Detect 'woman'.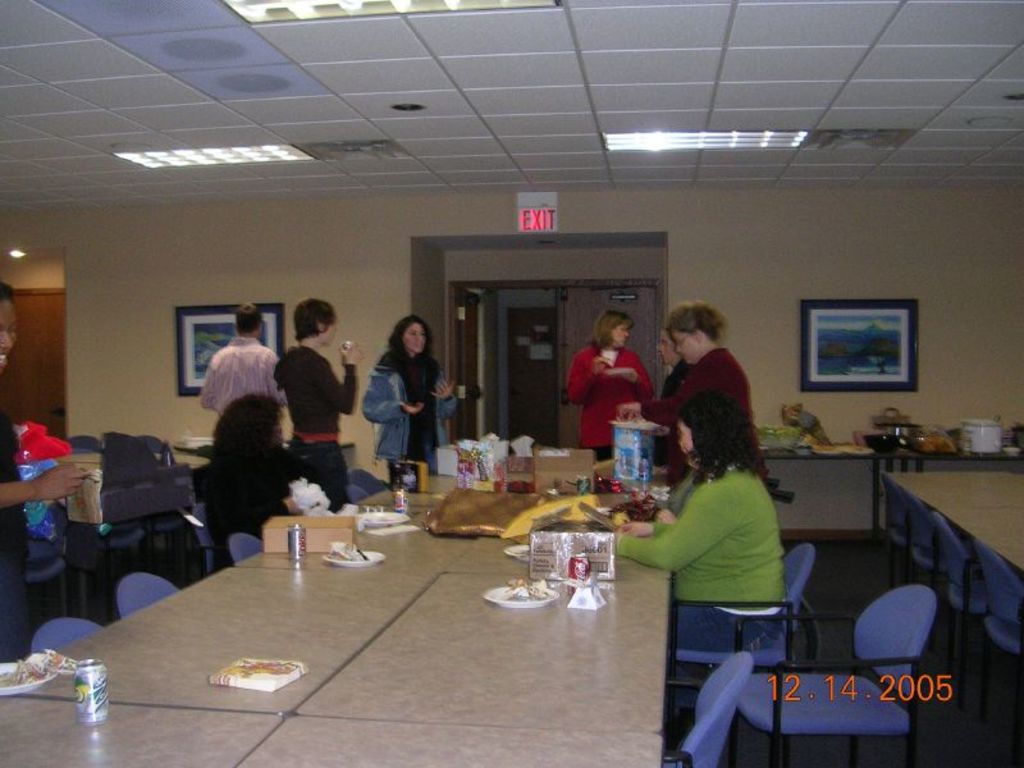
Detected at [x1=356, y1=321, x2=449, y2=495].
